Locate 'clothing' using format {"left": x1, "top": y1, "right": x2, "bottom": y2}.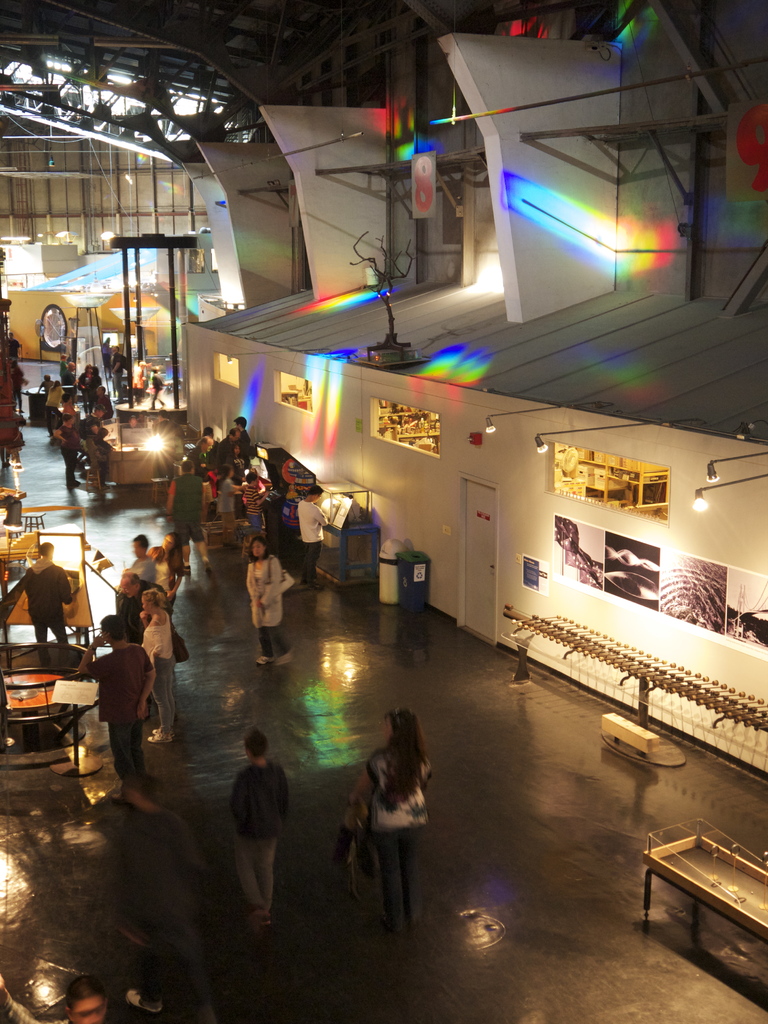
{"left": 292, "top": 497, "right": 326, "bottom": 581}.
